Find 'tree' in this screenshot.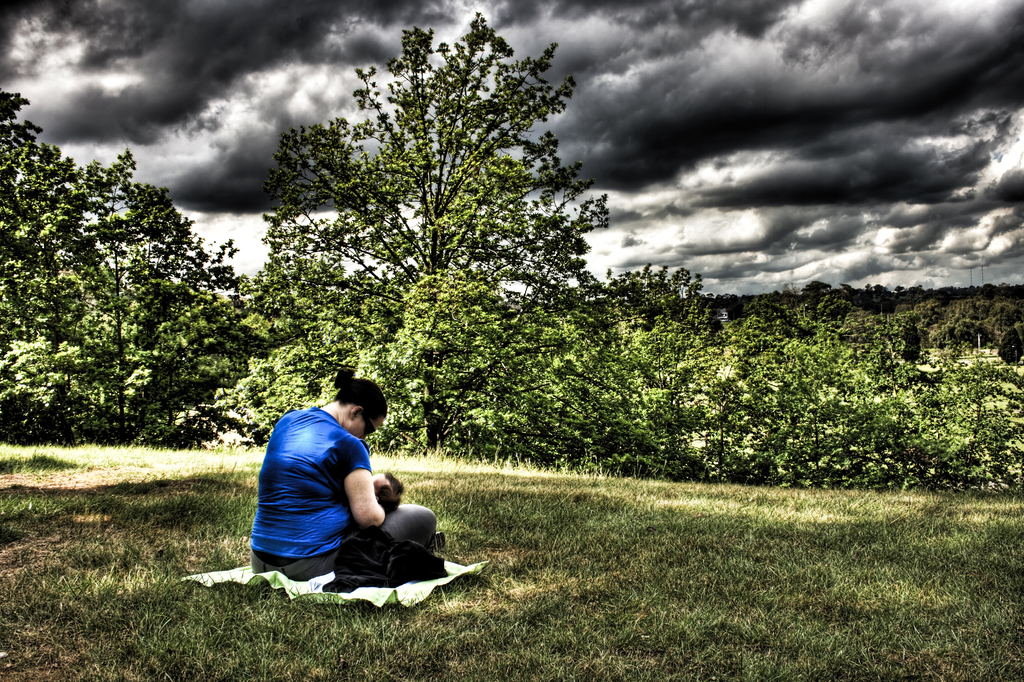
The bounding box for 'tree' is {"left": 260, "top": 9, "right": 608, "bottom": 454}.
